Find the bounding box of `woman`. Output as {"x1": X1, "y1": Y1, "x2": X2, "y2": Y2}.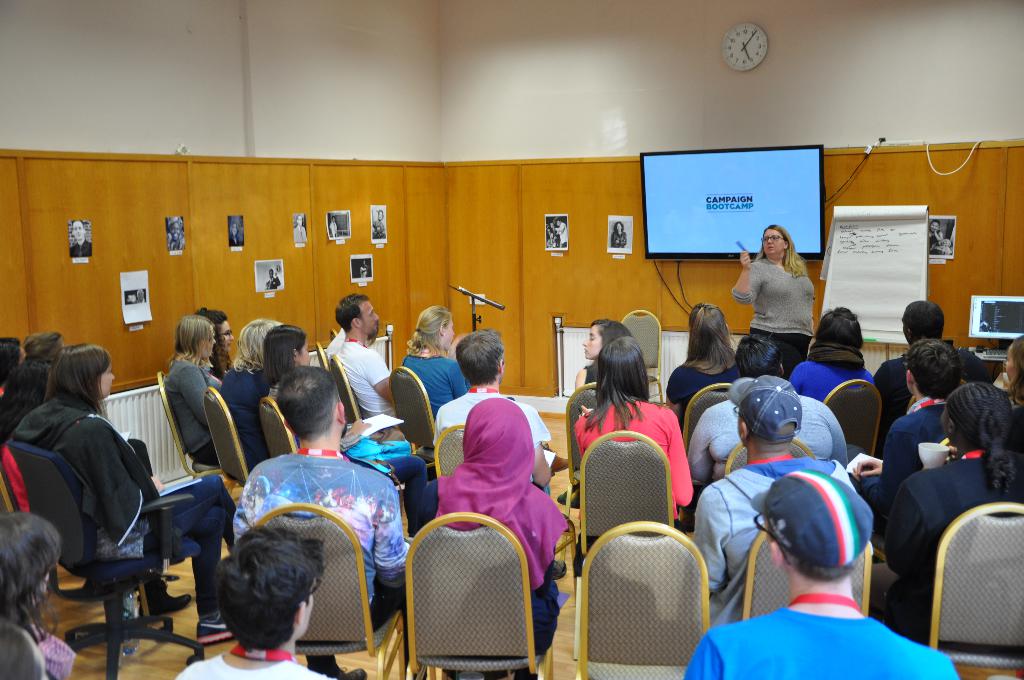
{"x1": 733, "y1": 225, "x2": 812, "y2": 383}.
